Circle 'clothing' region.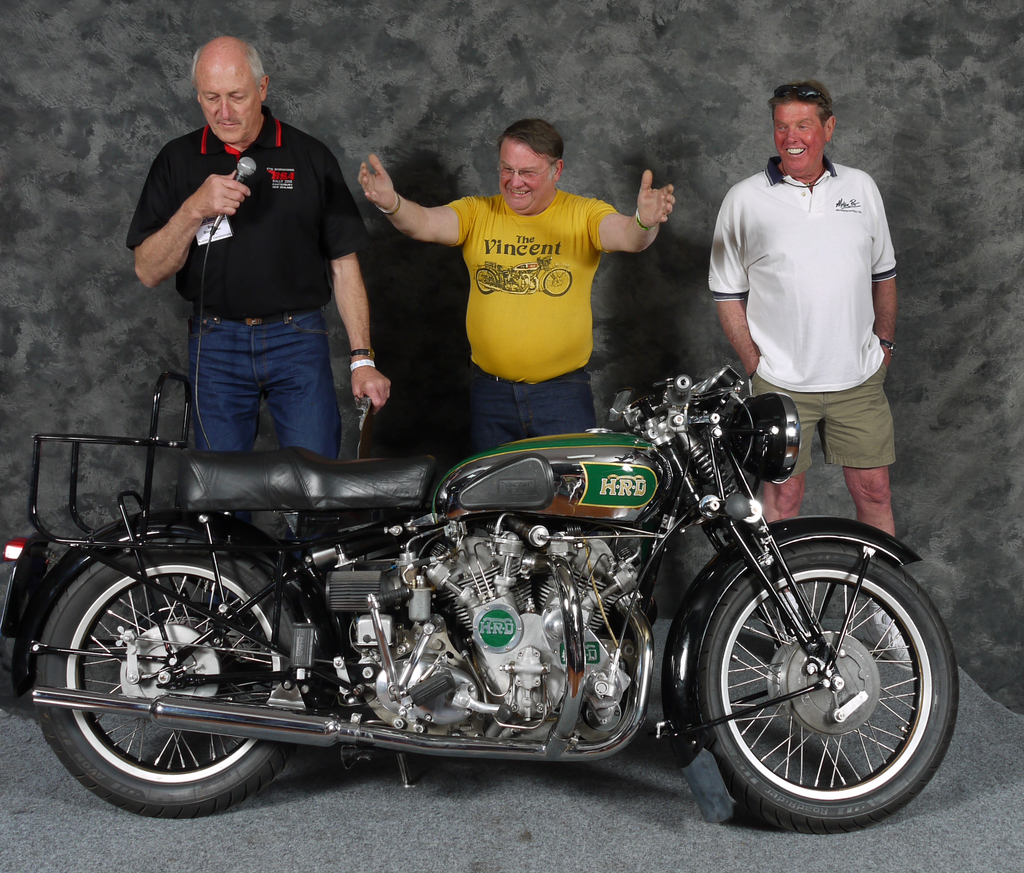
Region: x1=188, y1=303, x2=340, y2=462.
